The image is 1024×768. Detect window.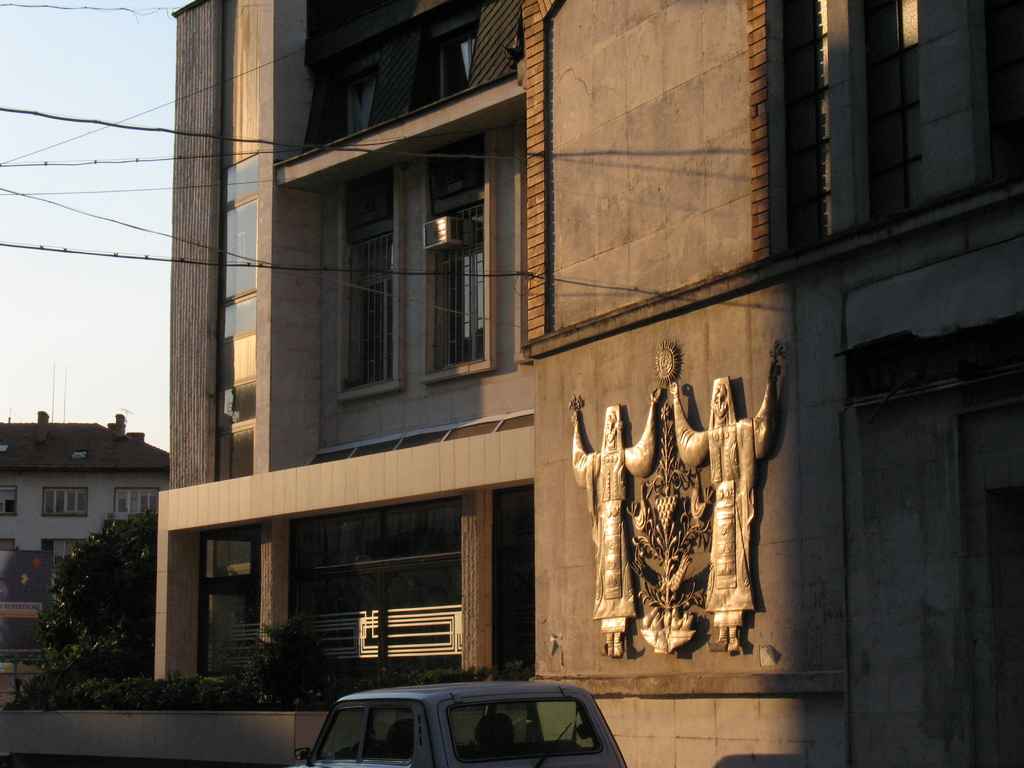
Detection: 777,0,835,260.
